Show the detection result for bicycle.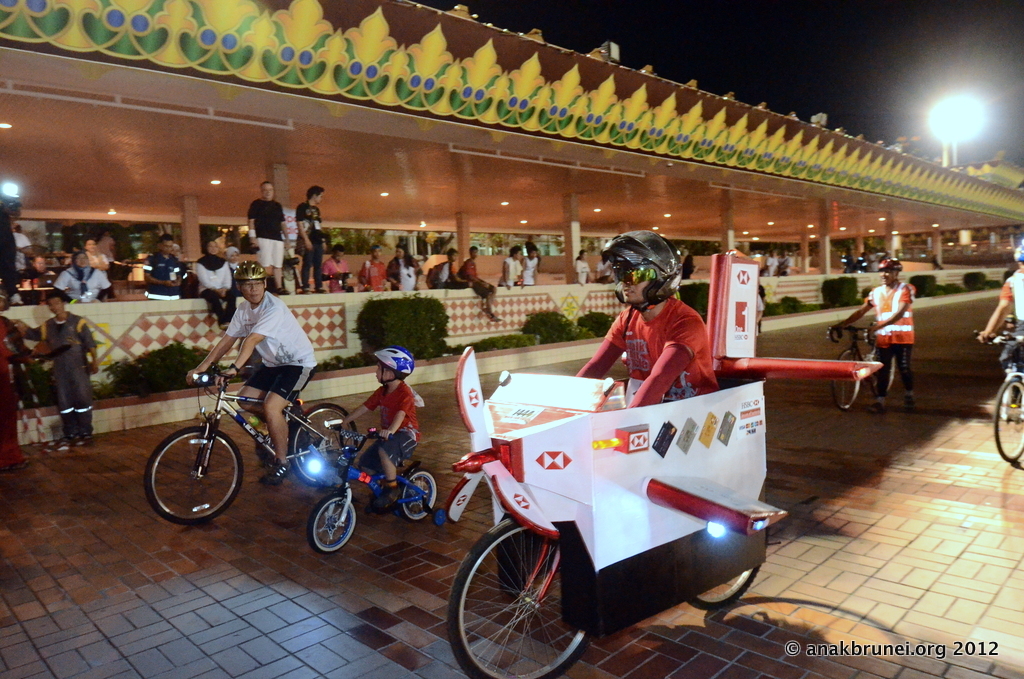
detection(824, 324, 897, 413).
